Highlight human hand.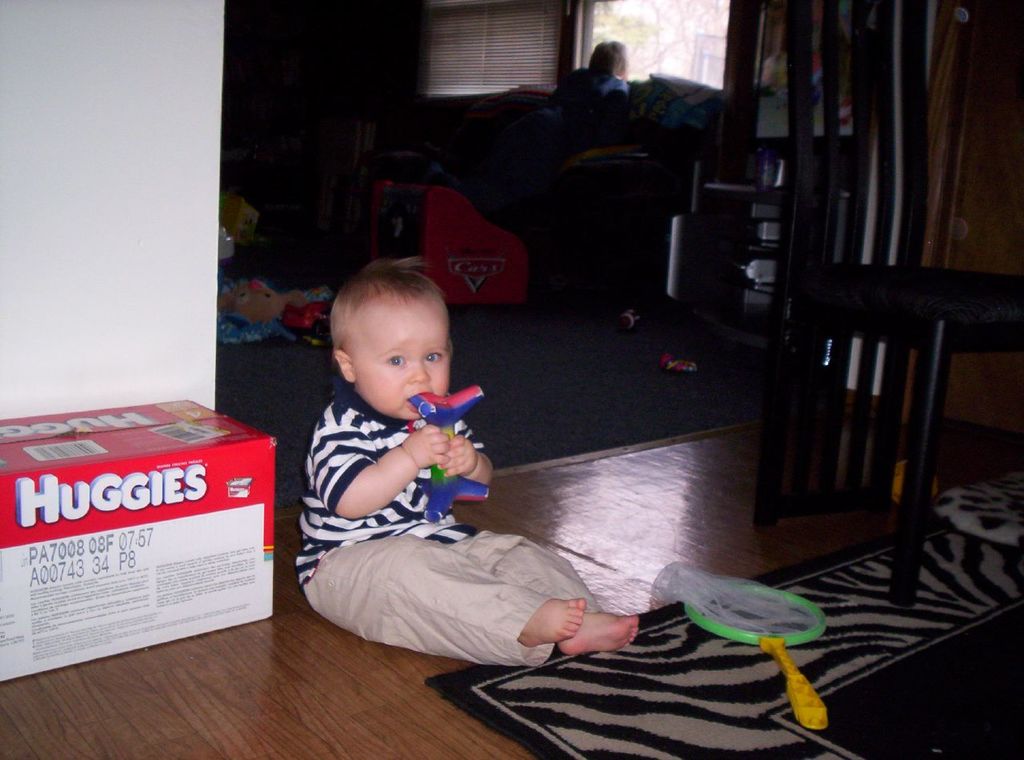
Highlighted region: [403, 424, 450, 470].
